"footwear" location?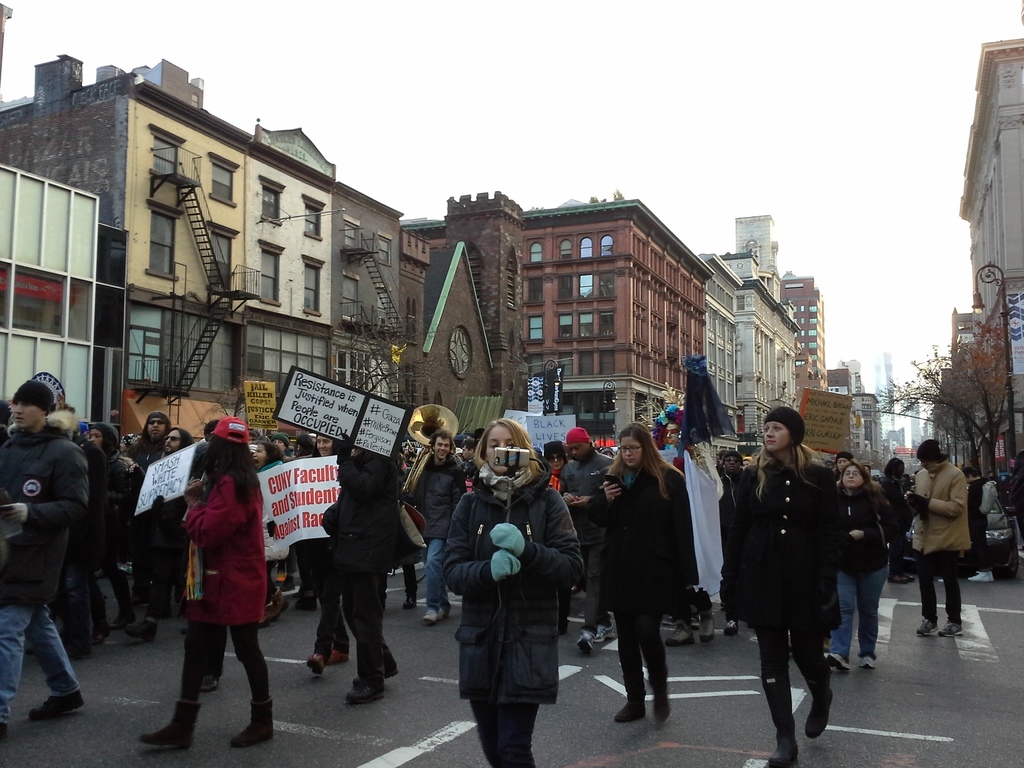
bbox=(613, 675, 648, 724)
